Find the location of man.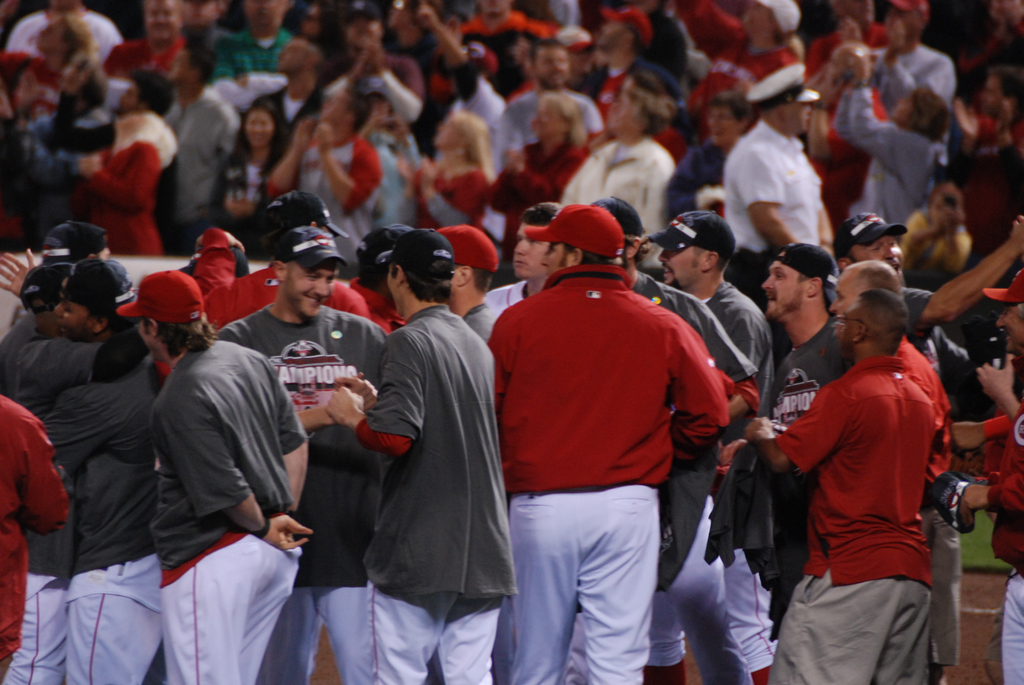
Location: {"x1": 700, "y1": 0, "x2": 796, "y2": 111}.
